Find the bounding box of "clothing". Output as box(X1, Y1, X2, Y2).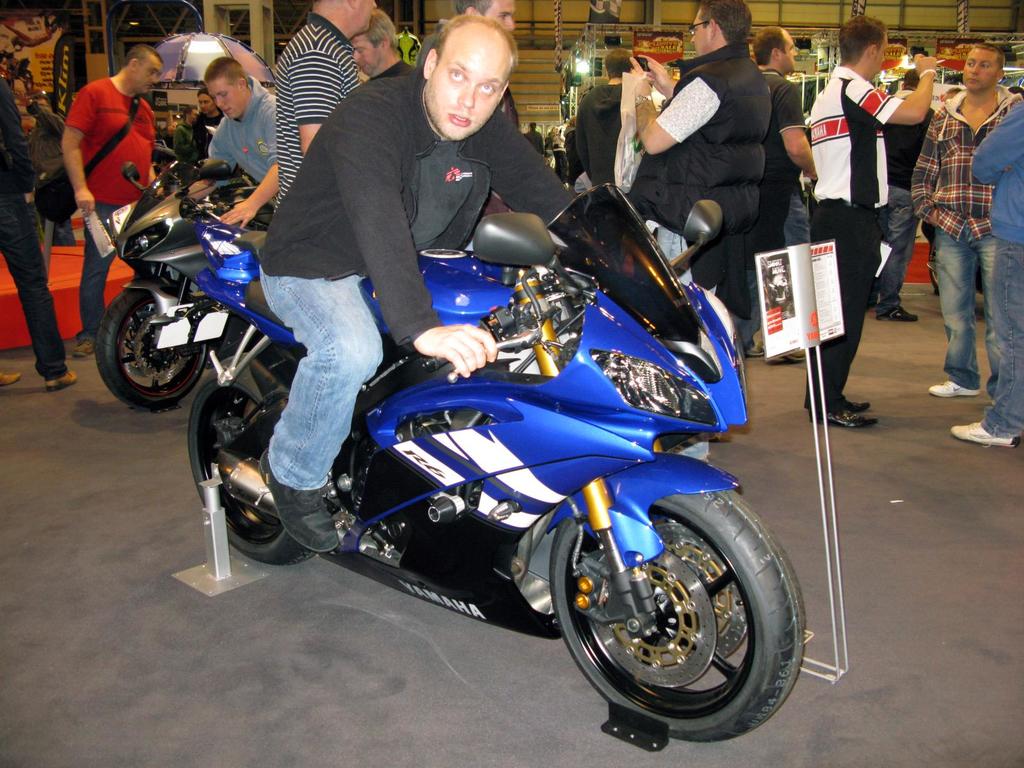
box(974, 96, 1023, 445).
